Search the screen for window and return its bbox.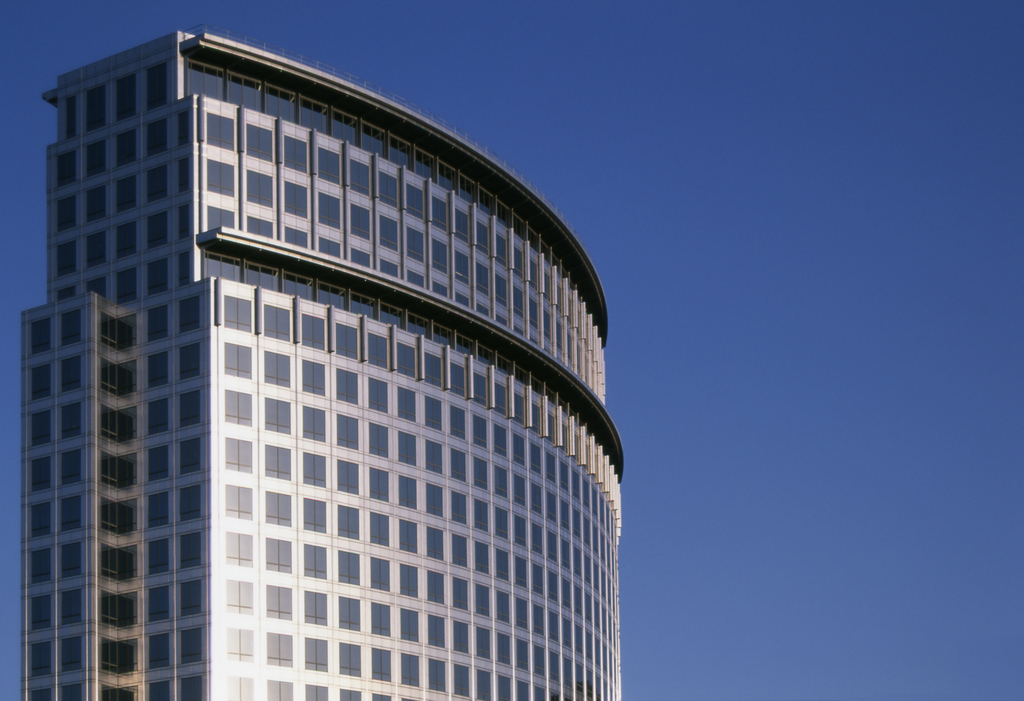
Found: (left=597, top=565, right=600, bottom=587).
